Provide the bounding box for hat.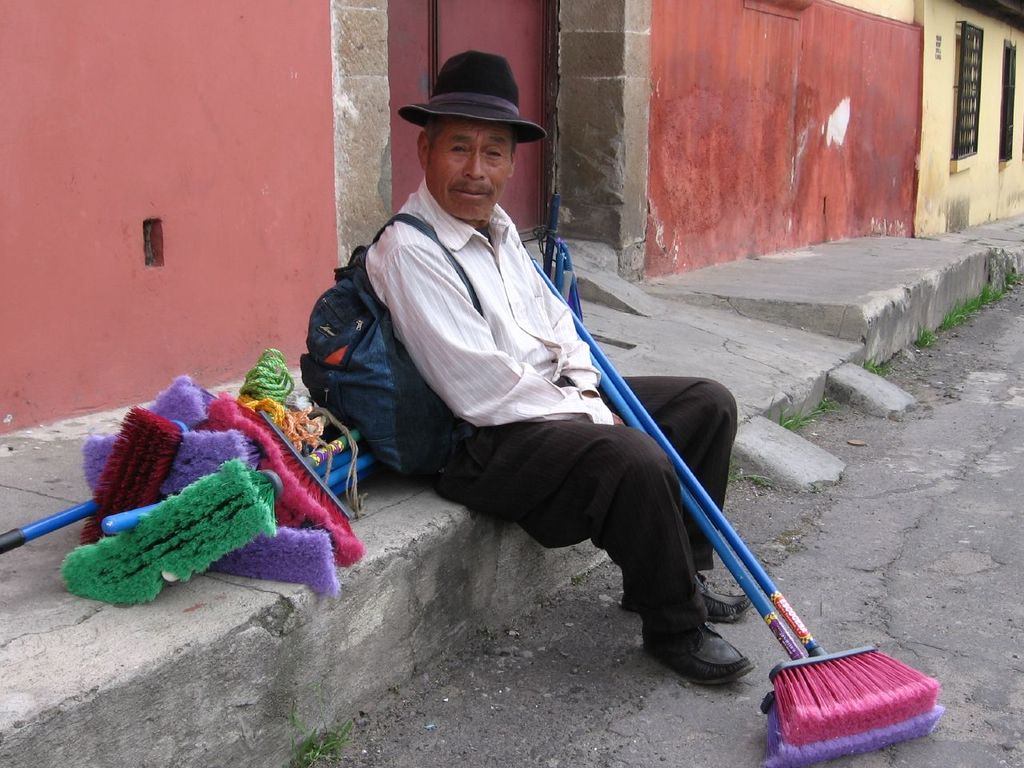
l=397, t=50, r=549, b=143.
